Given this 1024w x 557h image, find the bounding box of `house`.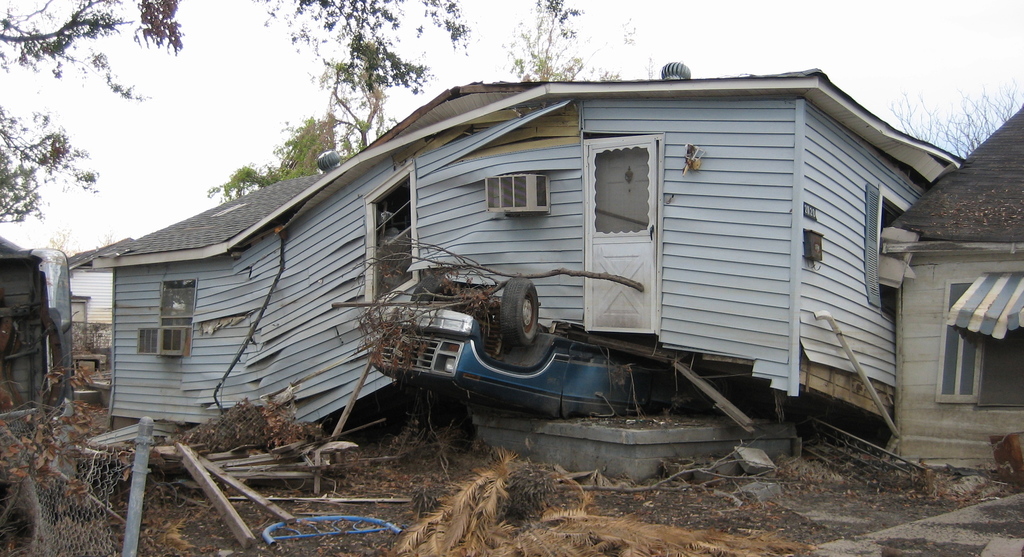
{"left": 0, "top": 227, "right": 74, "bottom": 417}.
